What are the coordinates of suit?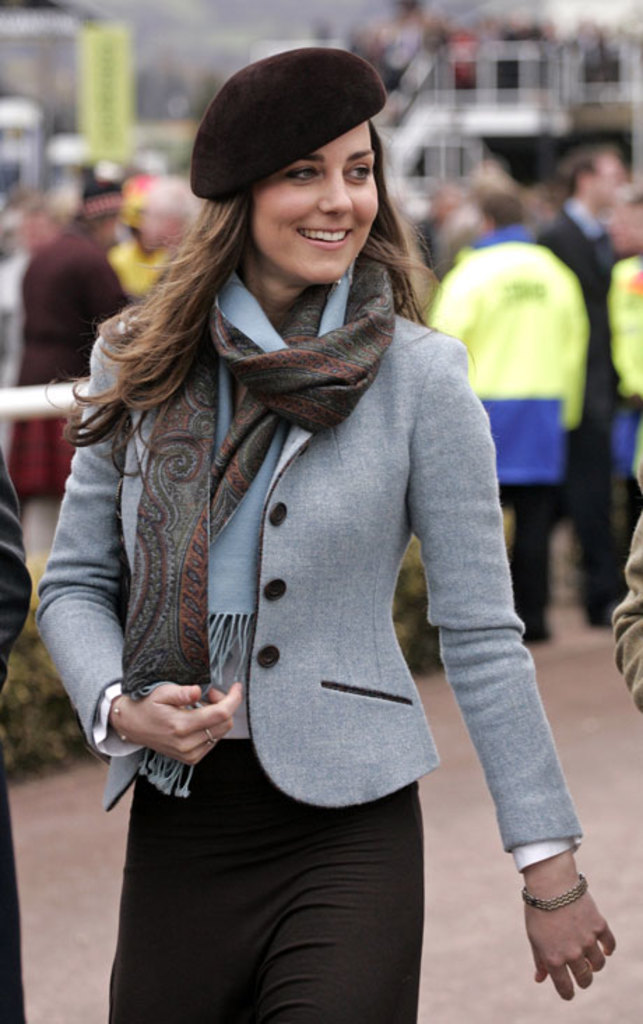
crop(66, 147, 580, 982).
